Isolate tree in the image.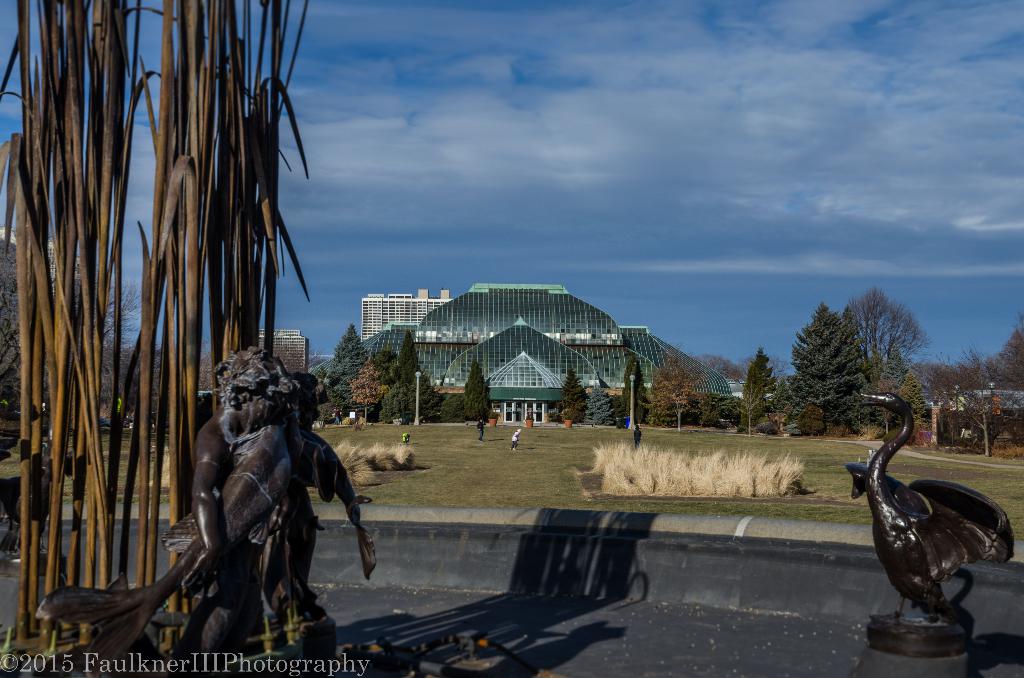
Isolated region: detection(845, 282, 931, 365).
